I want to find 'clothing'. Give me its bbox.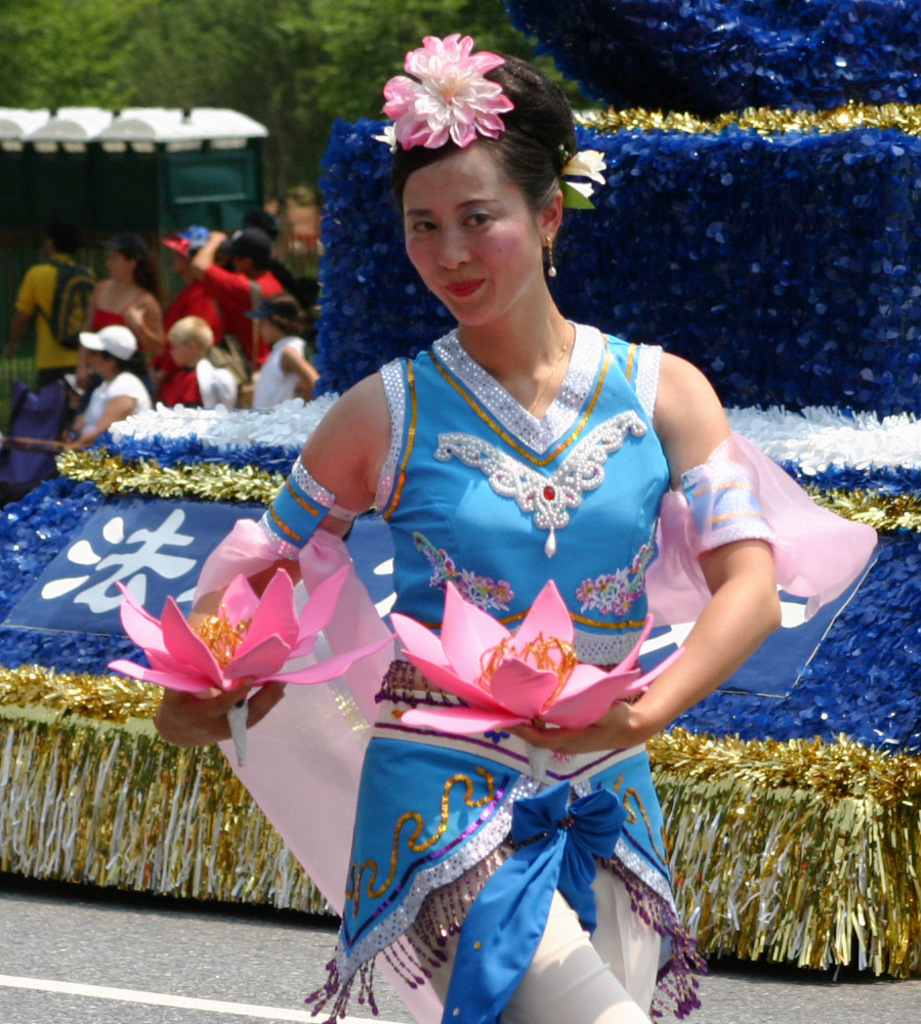
region(162, 285, 224, 335).
